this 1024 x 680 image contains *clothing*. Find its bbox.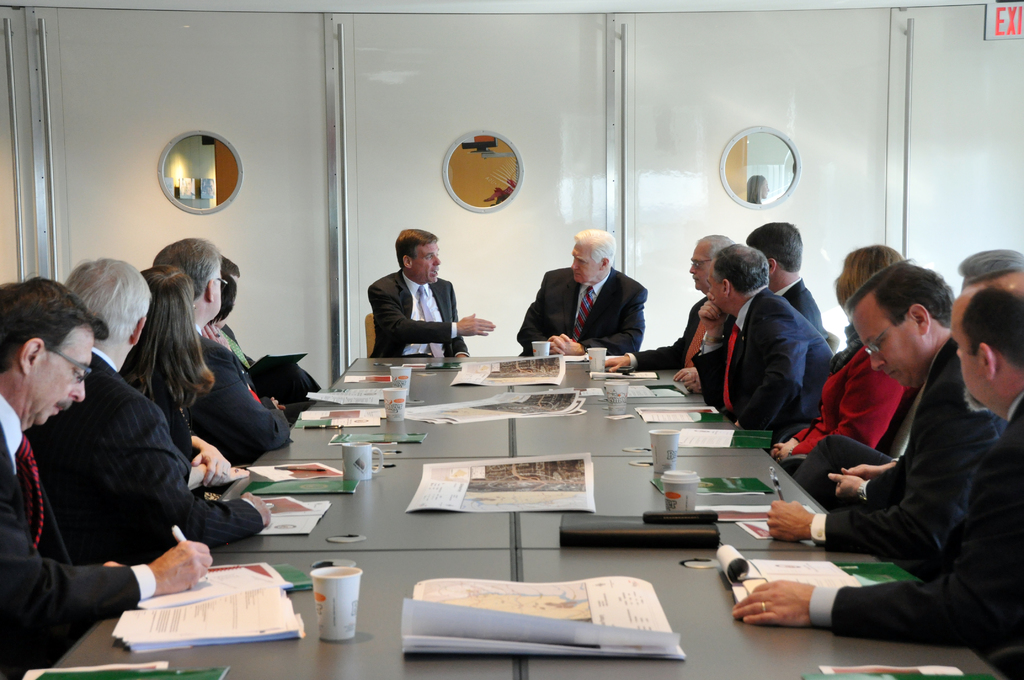
[787, 340, 911, 478].
